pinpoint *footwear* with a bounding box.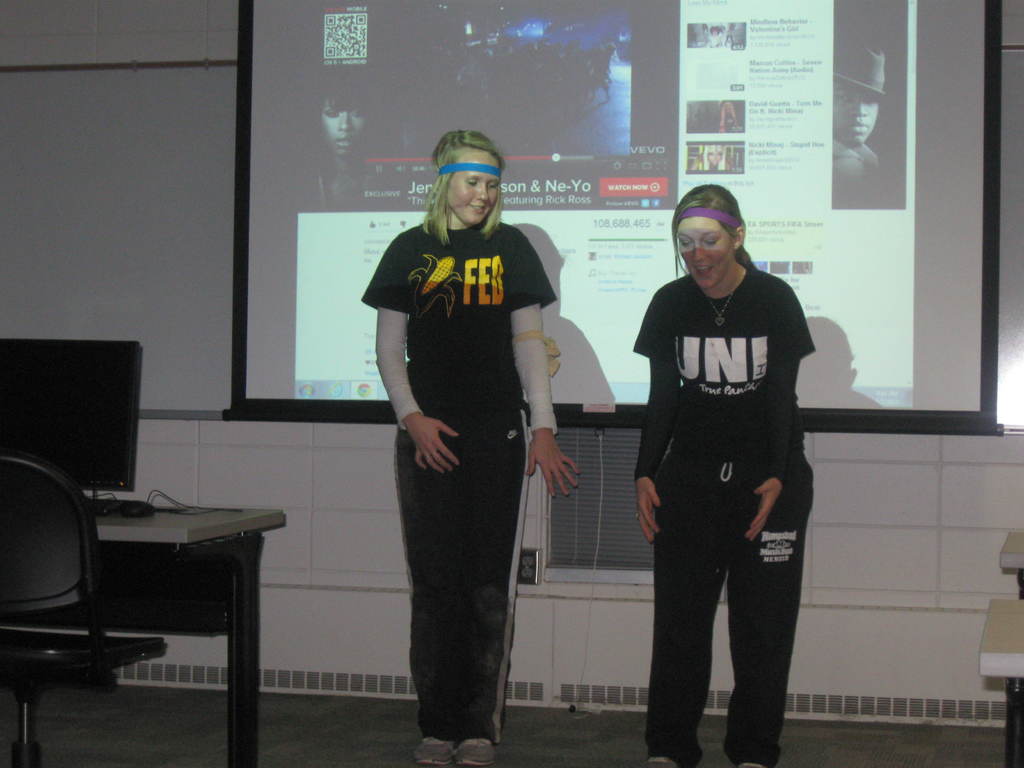
(732,760,758,767).
